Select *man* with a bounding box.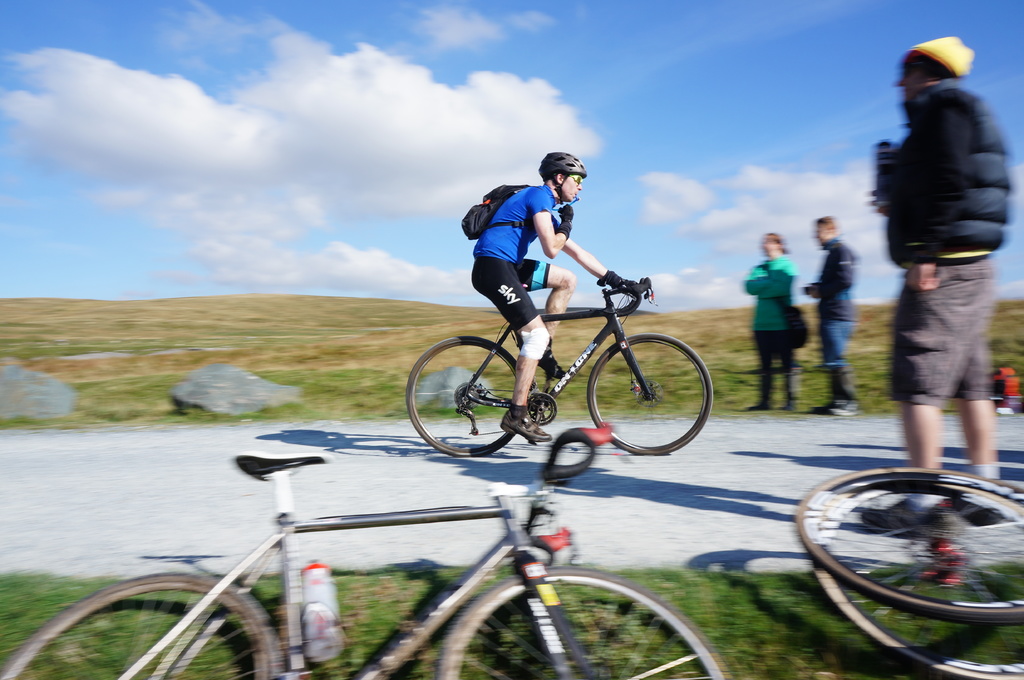
470:148:626:445.
